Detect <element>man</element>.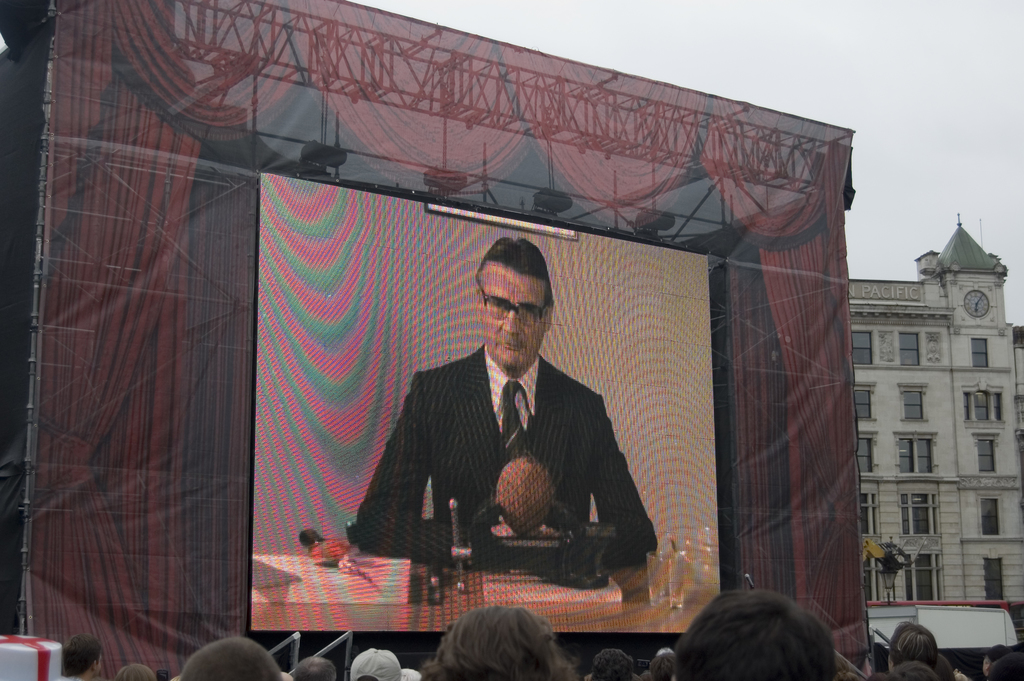
Detected at l=364, t=254, r=660, b=608.
